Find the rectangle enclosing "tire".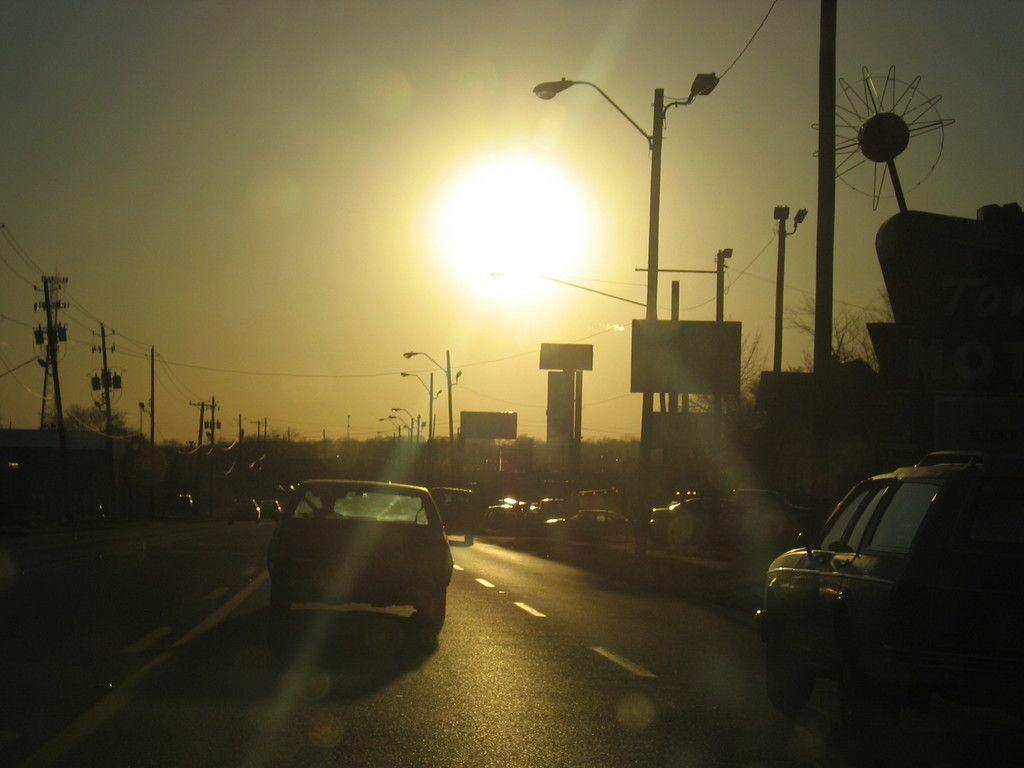
(765,639,812,707).
